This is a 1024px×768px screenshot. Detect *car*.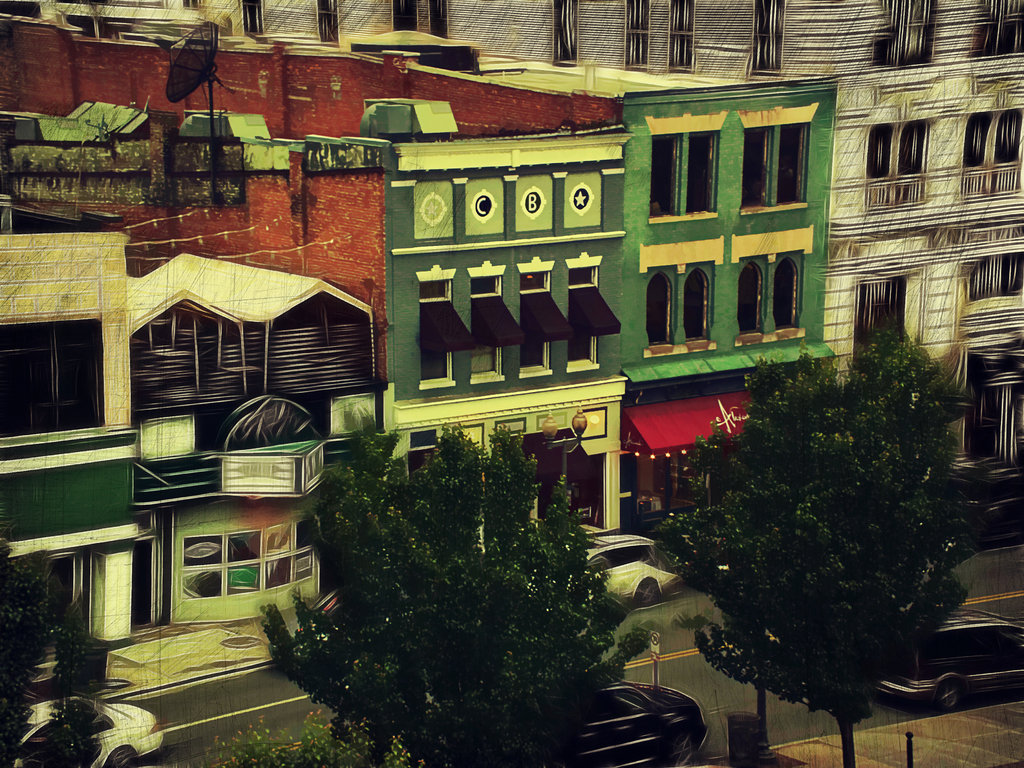
rect(367, 688, 687, 767).
